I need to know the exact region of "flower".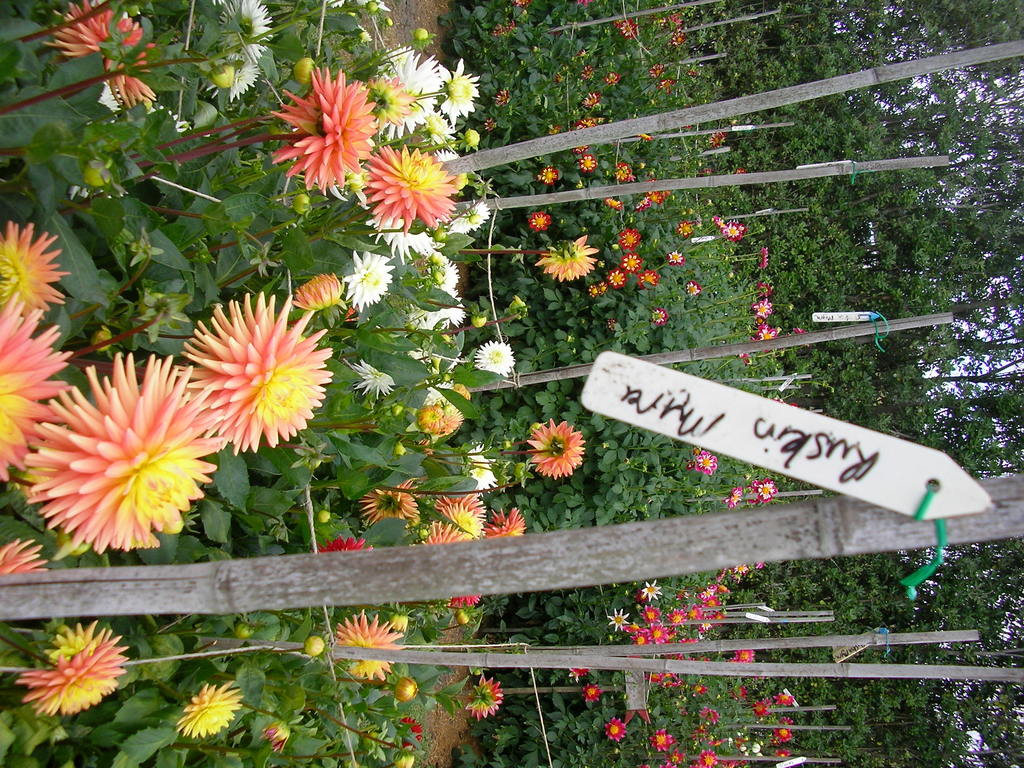
Region: locate(0, 301, 70, 482).
